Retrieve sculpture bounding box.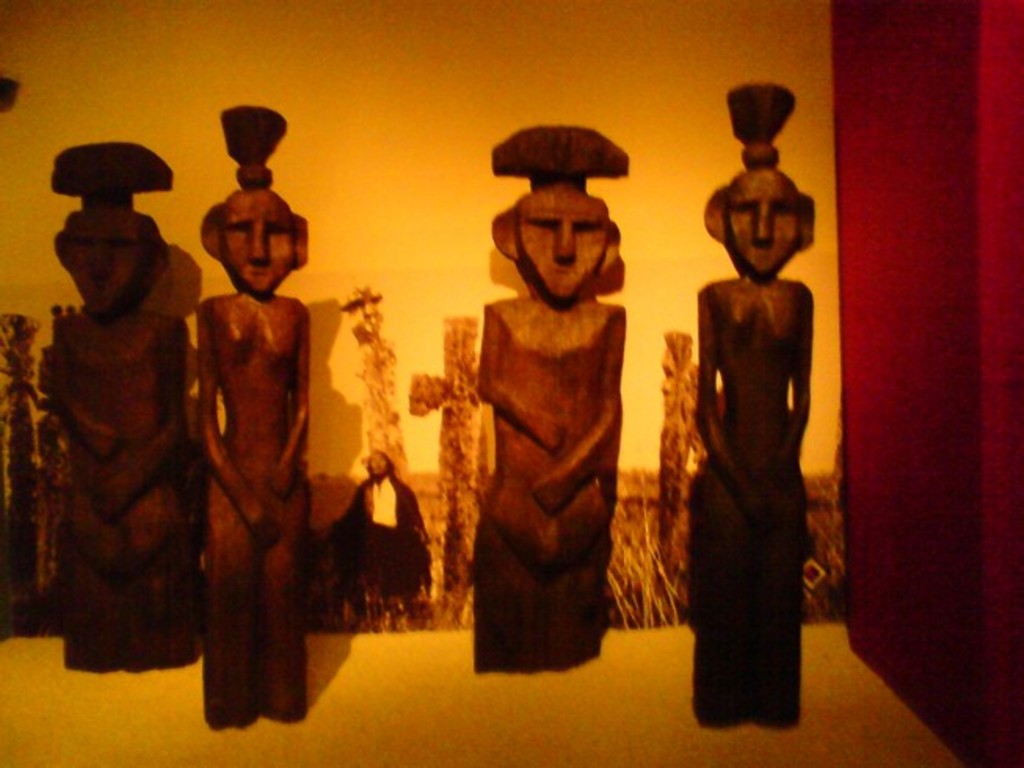
Bounding box: [474,124,632,676].
